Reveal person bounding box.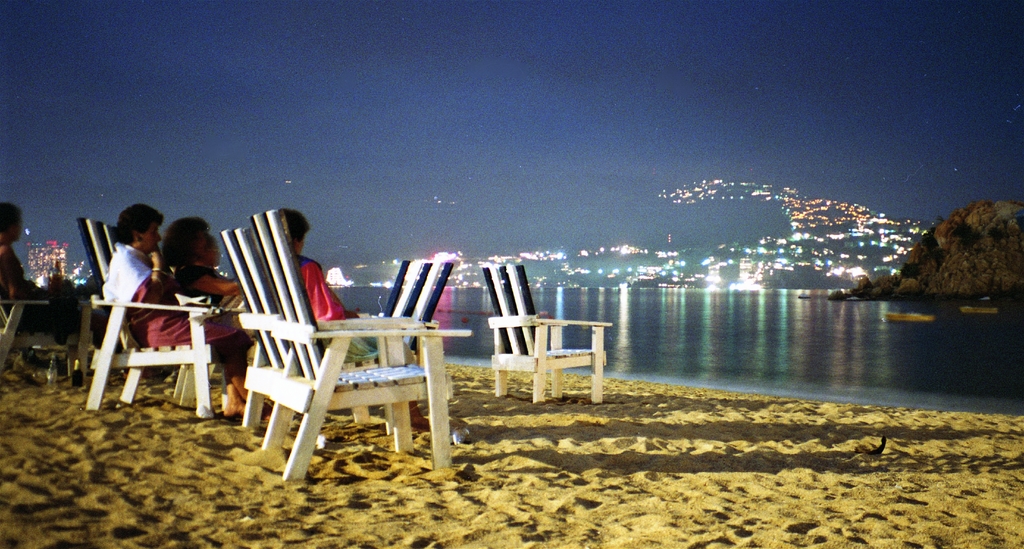
Revealed: {"left": 0, "top": 197, "right": 81, "bottom": 386}.
